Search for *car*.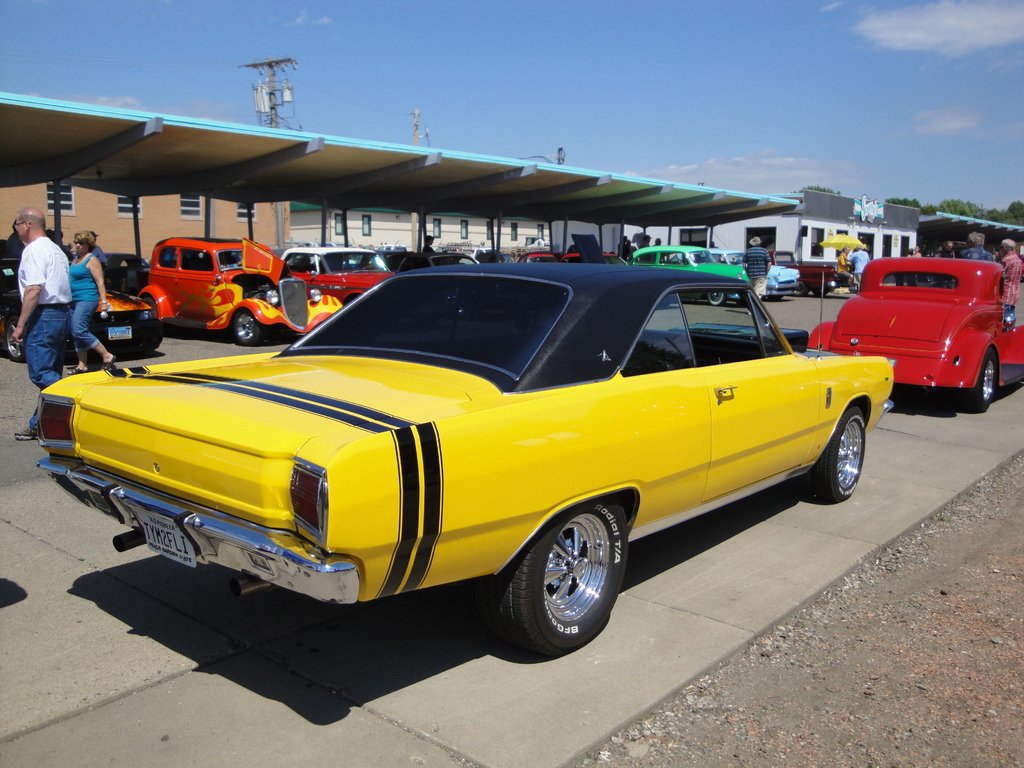
Found at bbox=(277, 237, 390, 300).
